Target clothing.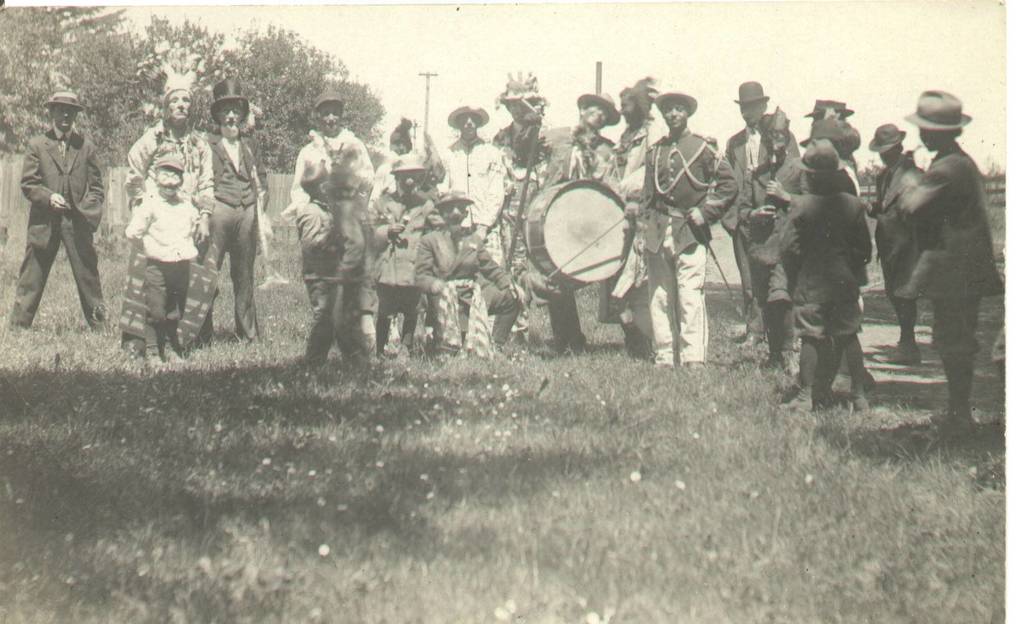
Target region: 870/151/940/345.
